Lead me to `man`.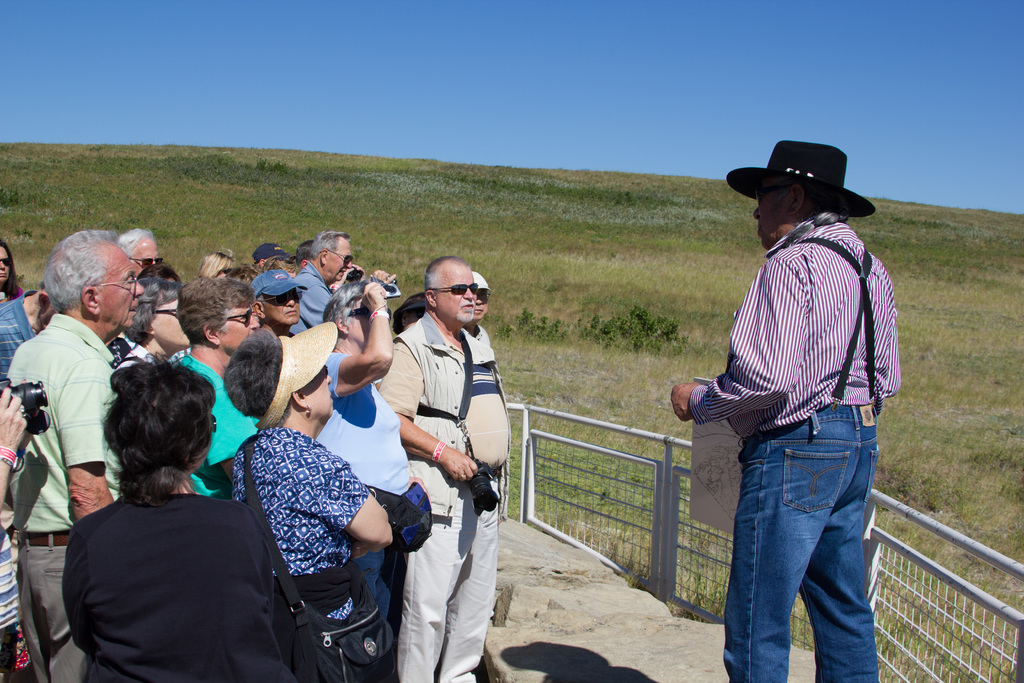
Lead to [675,134,909,673].
